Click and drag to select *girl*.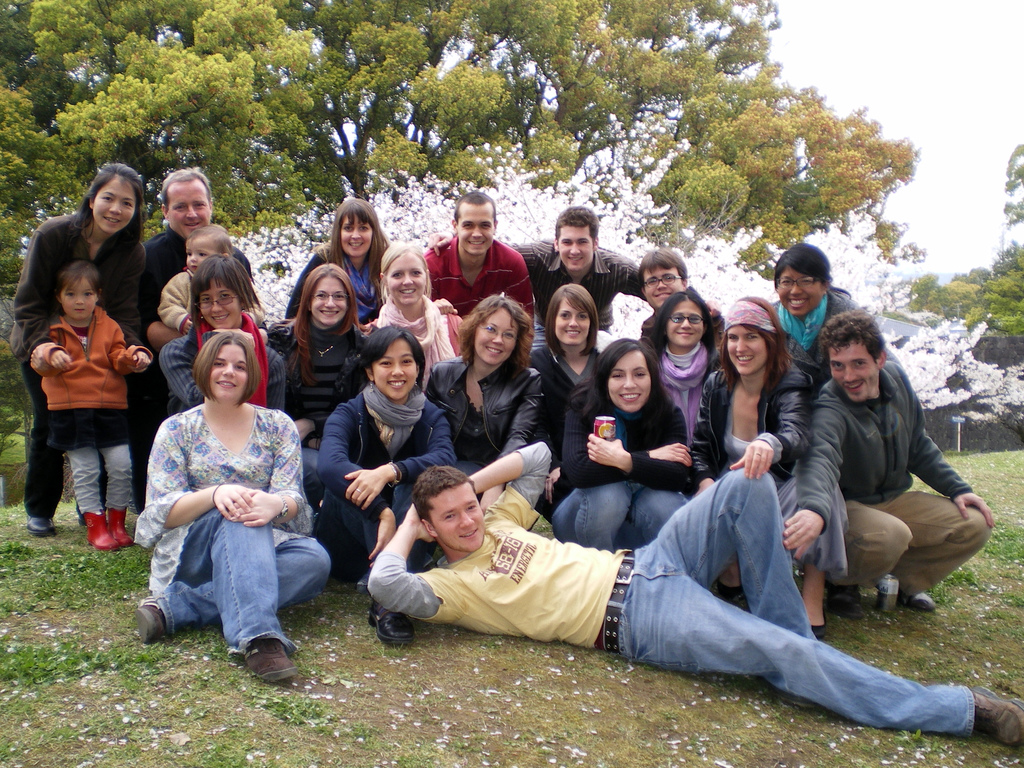
Selection: detection(6, 162, 152, 538).
